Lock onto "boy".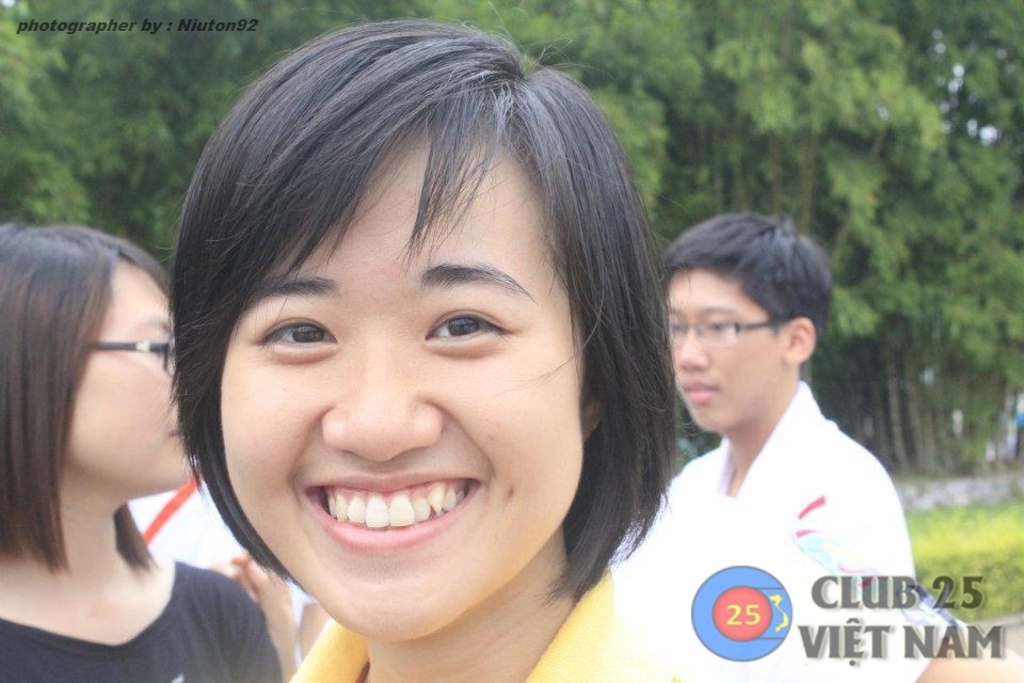
Locked: BBox(652, 201, 922, 609).
